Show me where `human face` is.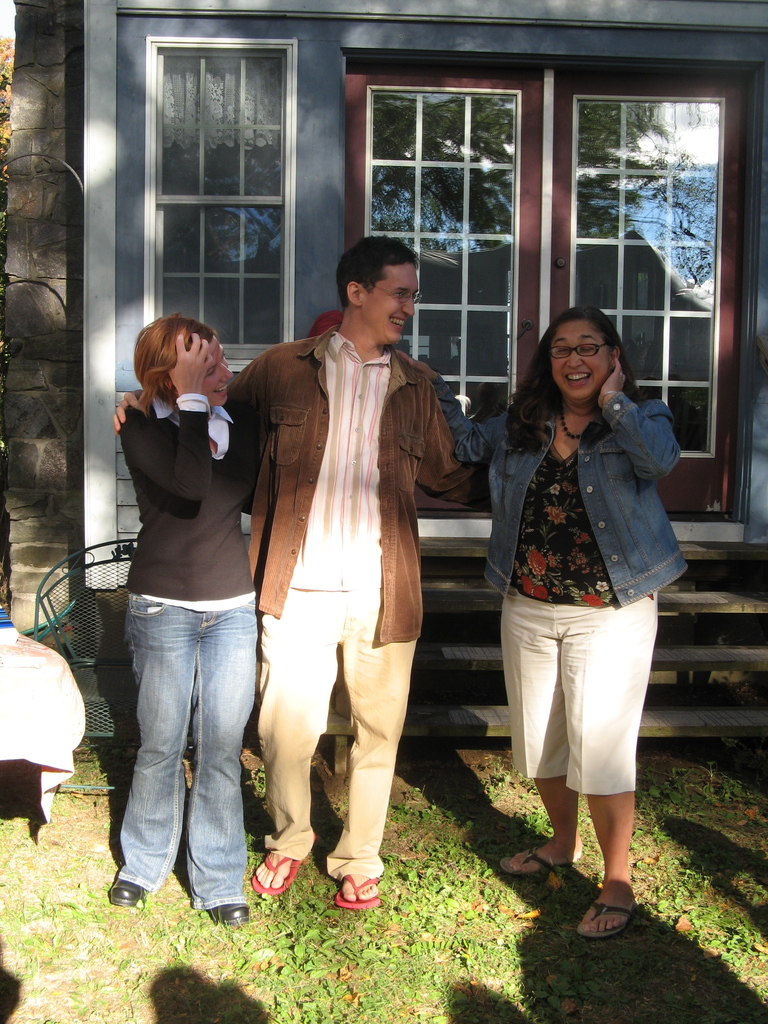
`human face` is at [202,339,228,405].
